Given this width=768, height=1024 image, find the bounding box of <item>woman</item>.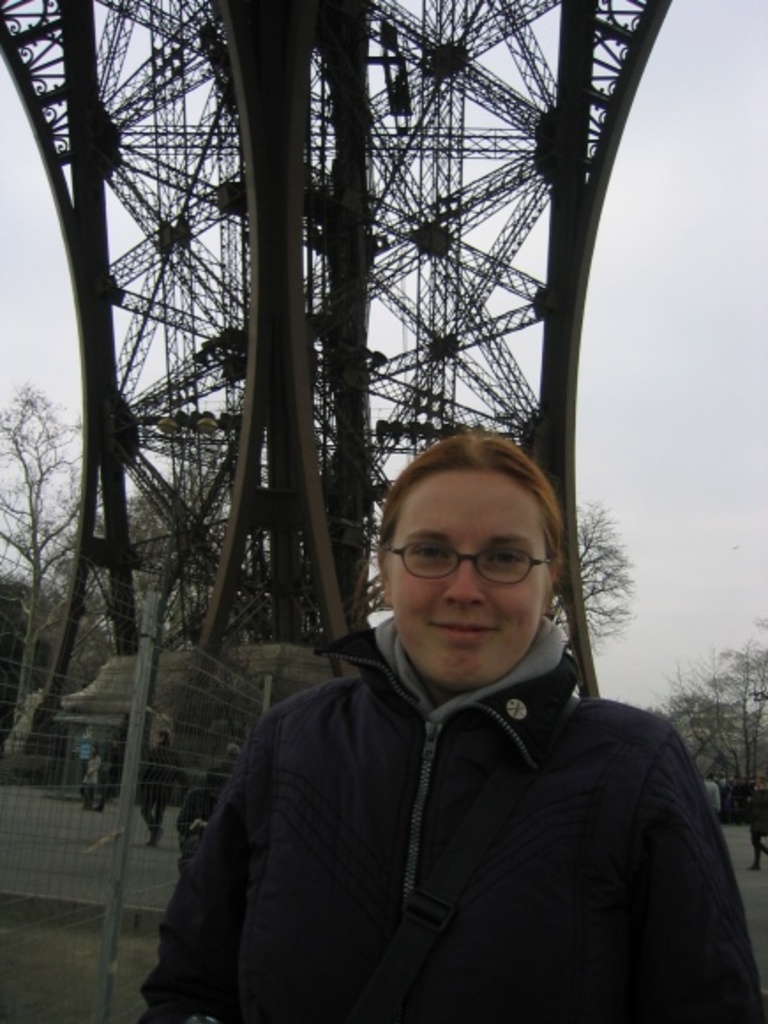
select_region(132, 411, 724, 1017).
